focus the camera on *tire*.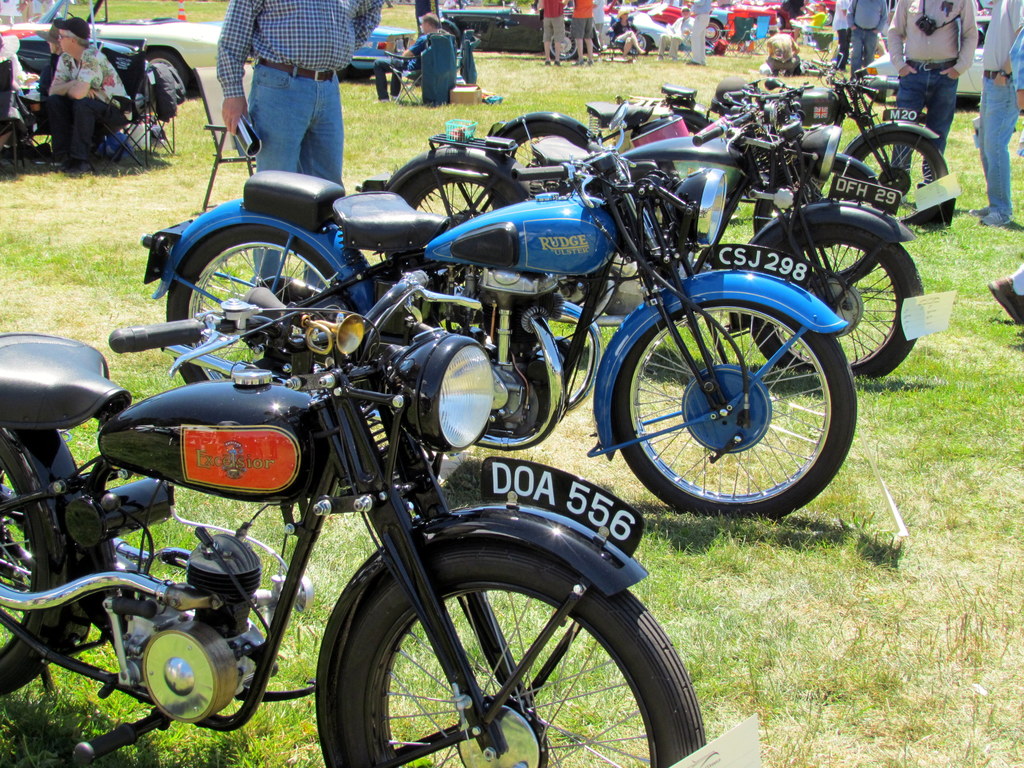
Focus region: 0 426 76 696.
